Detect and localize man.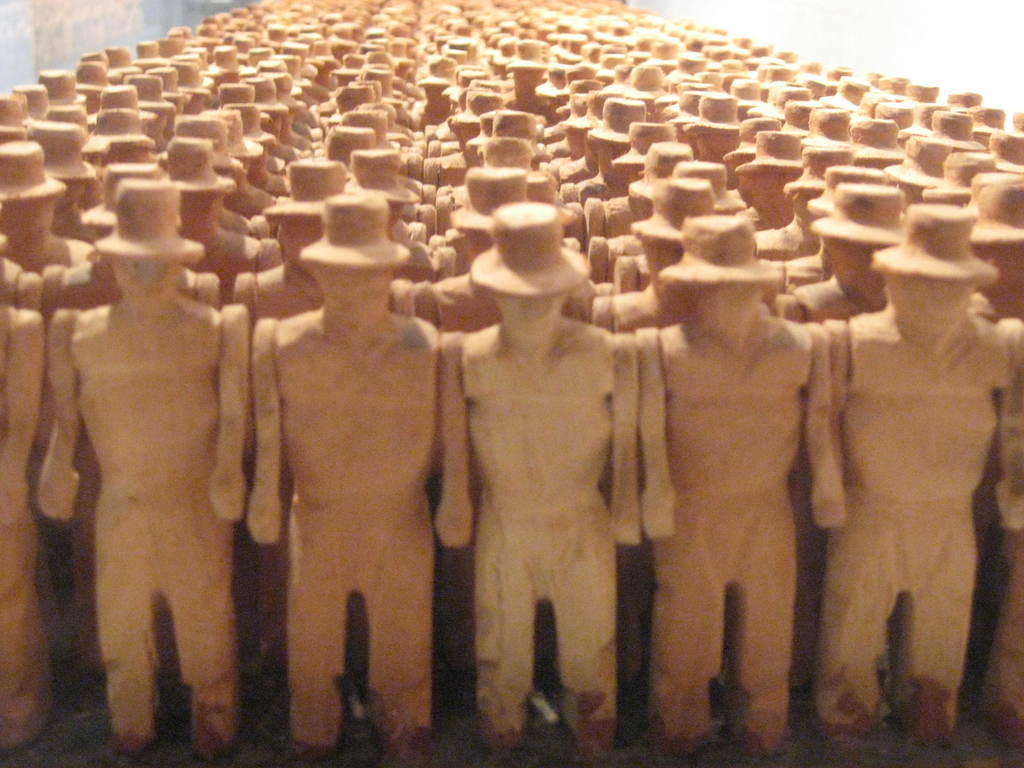
Localized at <box>253,189,477,765</box>.
